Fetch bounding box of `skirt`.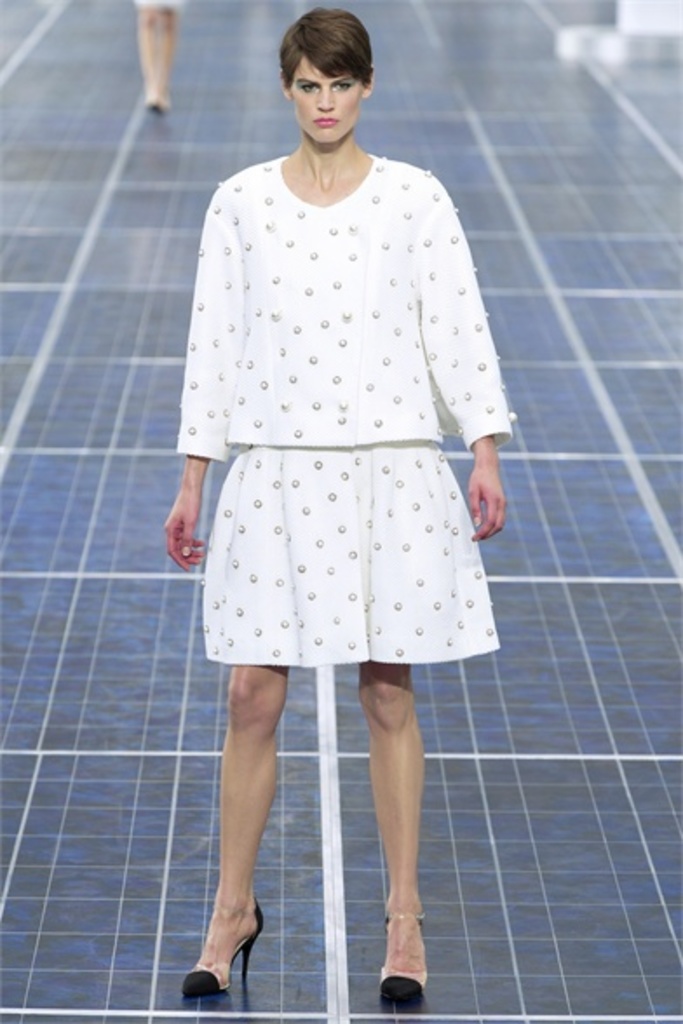
Bbox: (left=190, top=434, right=504, bottom=665).
